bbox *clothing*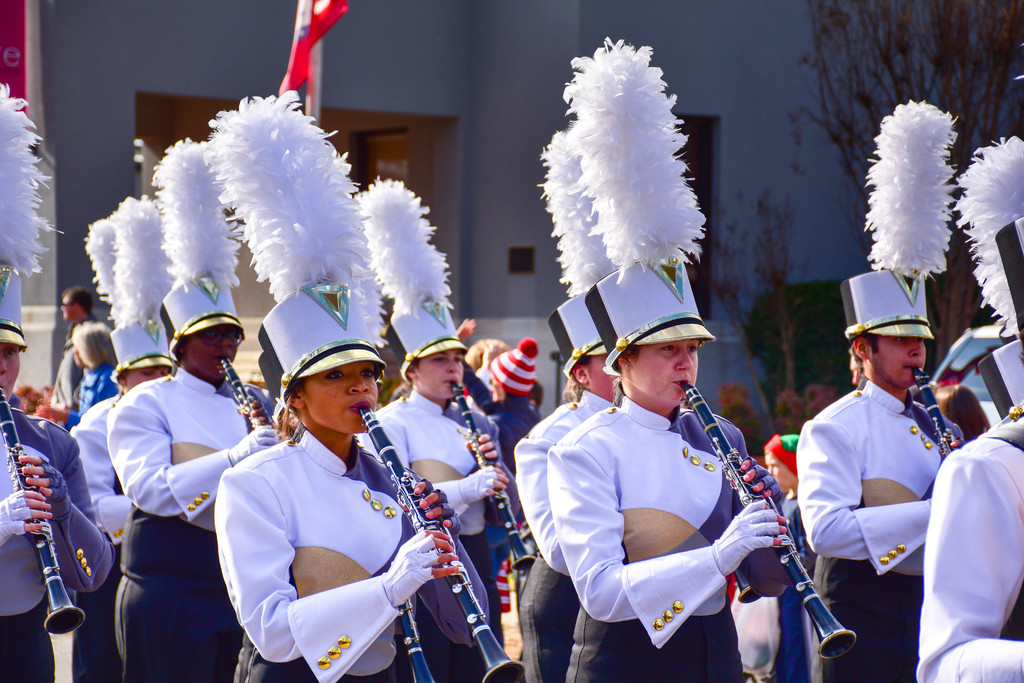
[left=764, top=491, right=812, bottom=682]
